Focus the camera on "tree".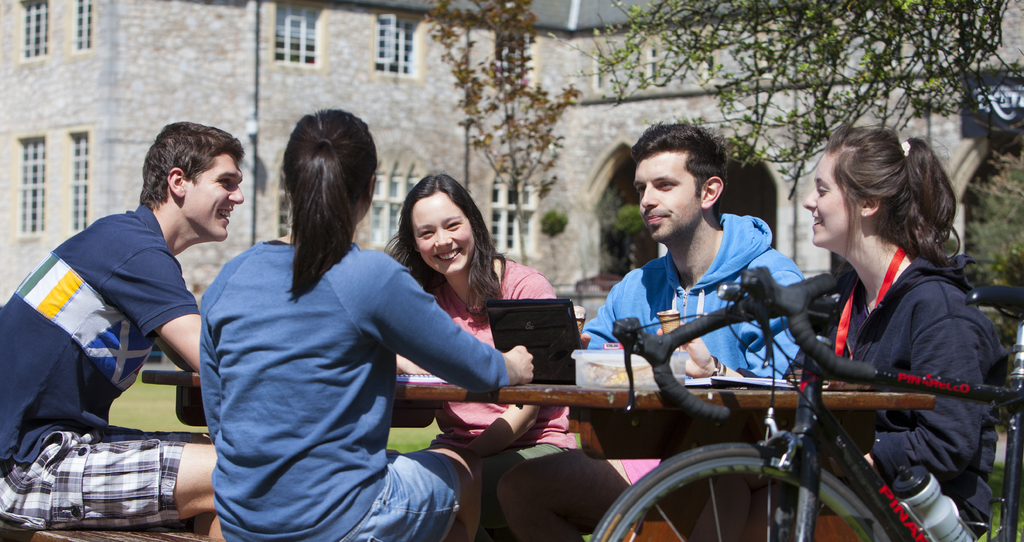
Focus region: [540,210,570,267].
